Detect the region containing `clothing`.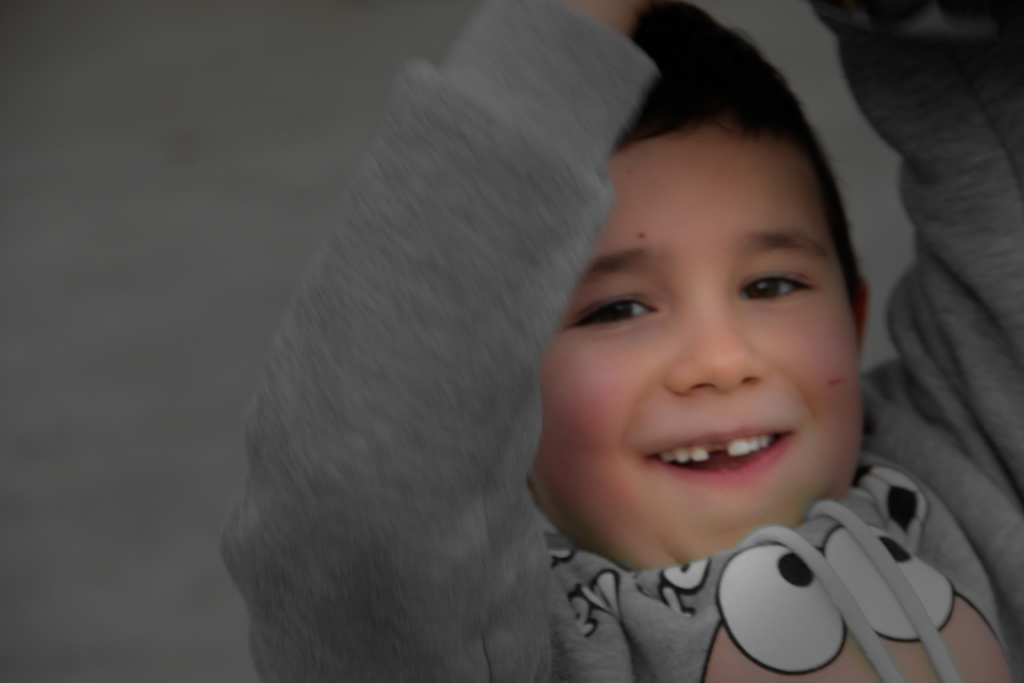
(220,0,1023,682).
